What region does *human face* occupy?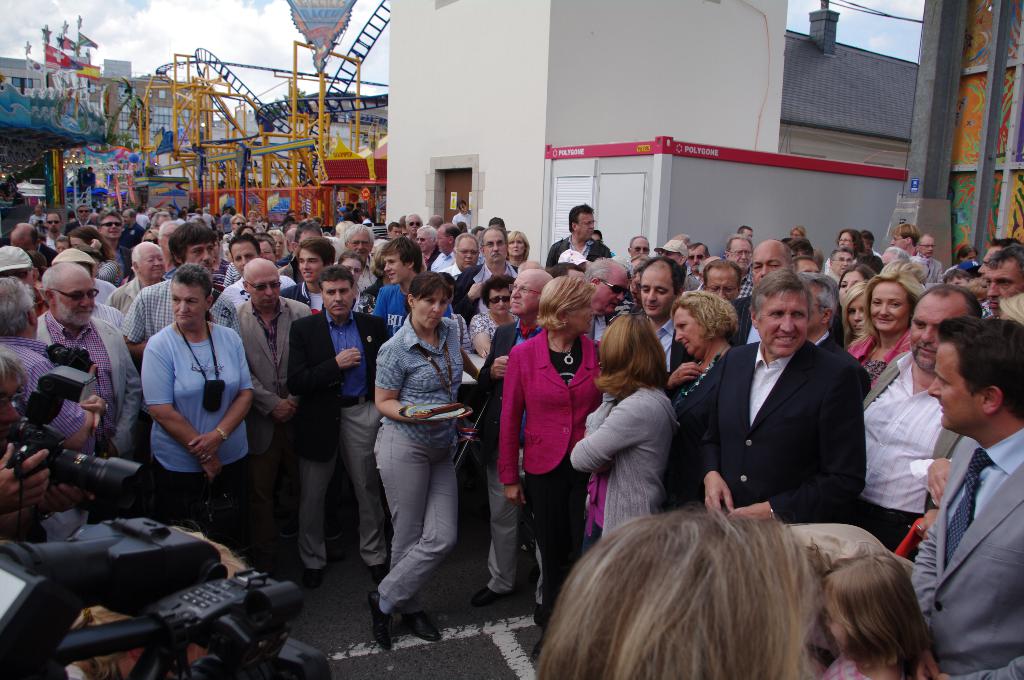
locate(484, 230, 508, 264).
